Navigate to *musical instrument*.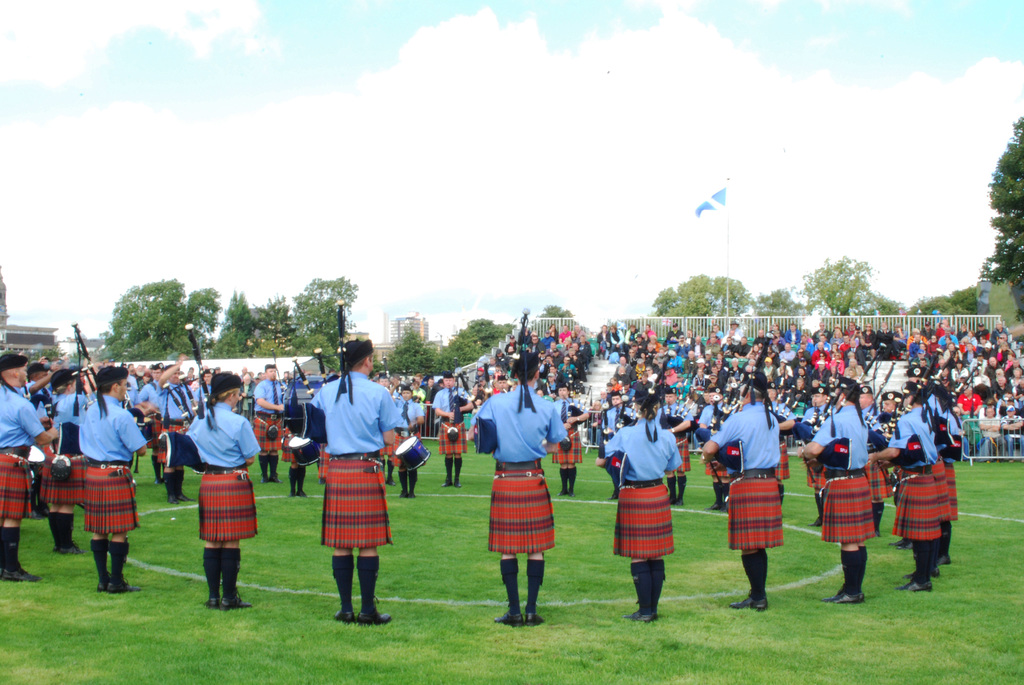
Navigation target: region(28, 441, 49, 466).
